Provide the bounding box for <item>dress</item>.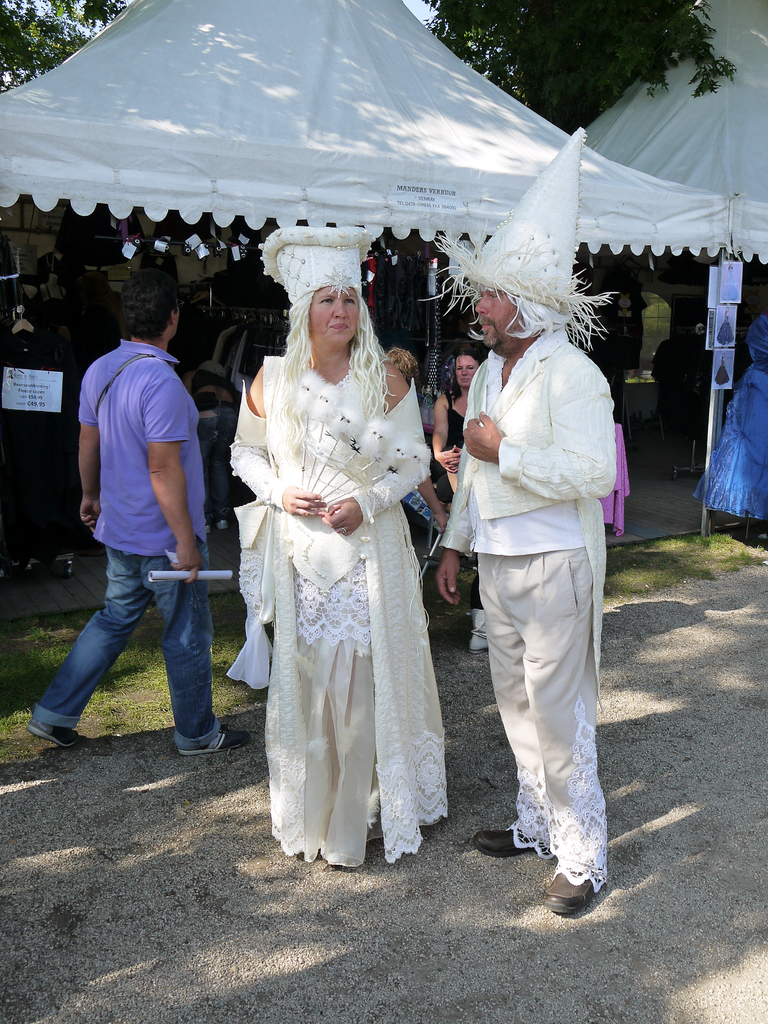
bbox=(223, 355, 454, 874).
